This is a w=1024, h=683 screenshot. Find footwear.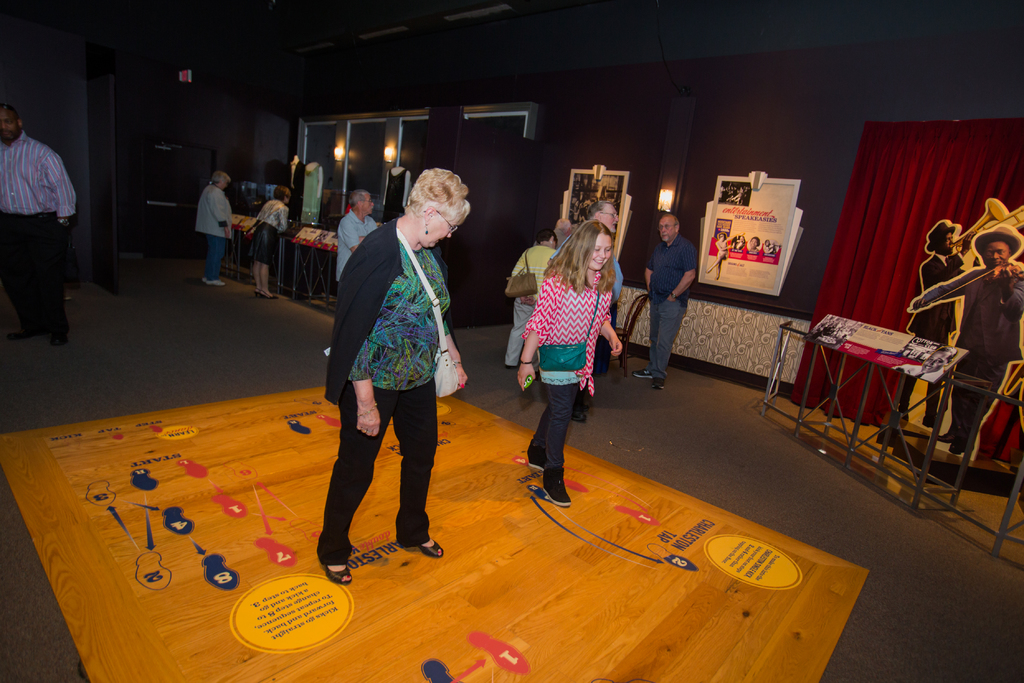
Bounding box: (left=204, top=274, right=207, bottom=281).
